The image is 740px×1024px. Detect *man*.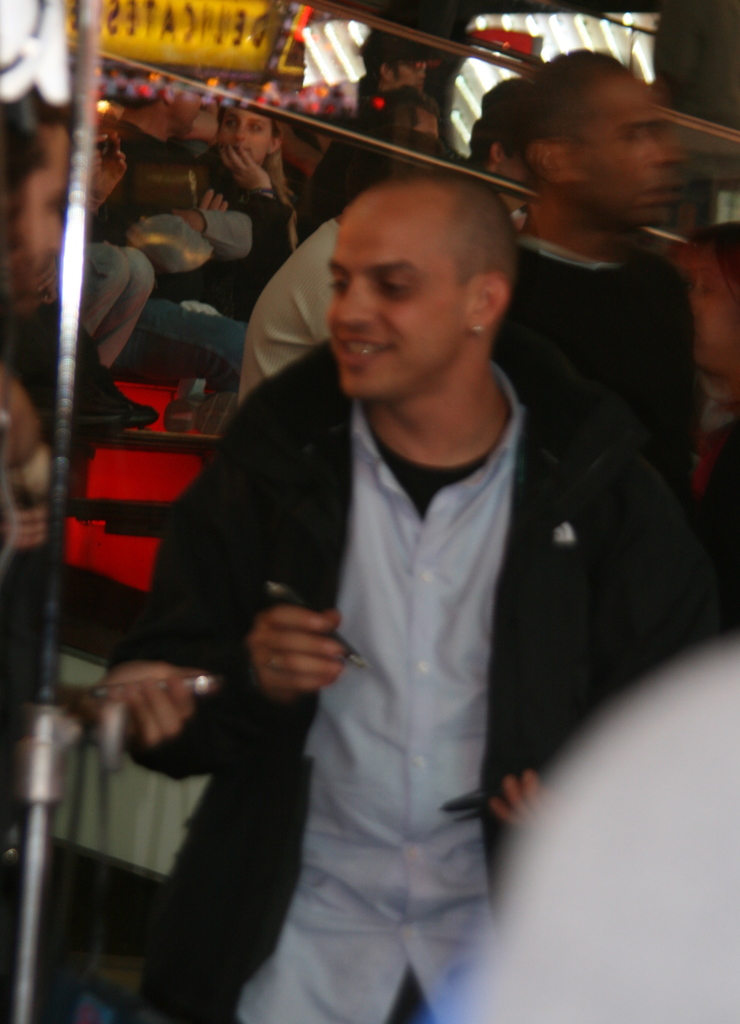
Detection: x1=358 y1=29 x2=434 y2=106.
